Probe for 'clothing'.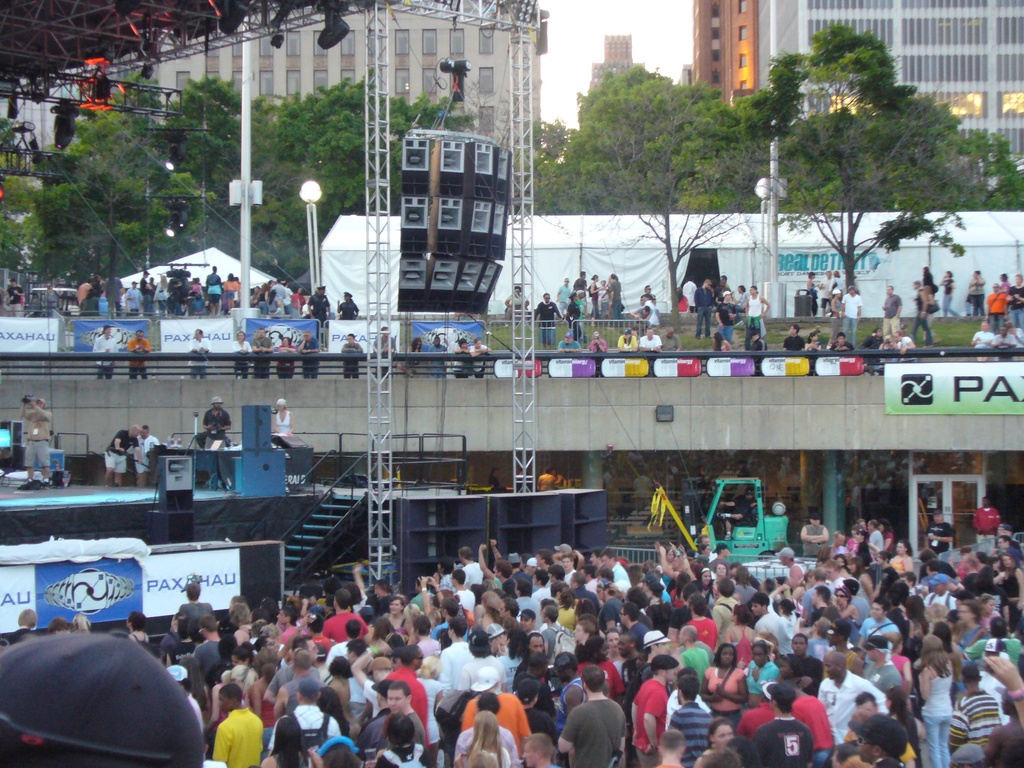
Probe result: bbox=[94, 336, 119, 372].
